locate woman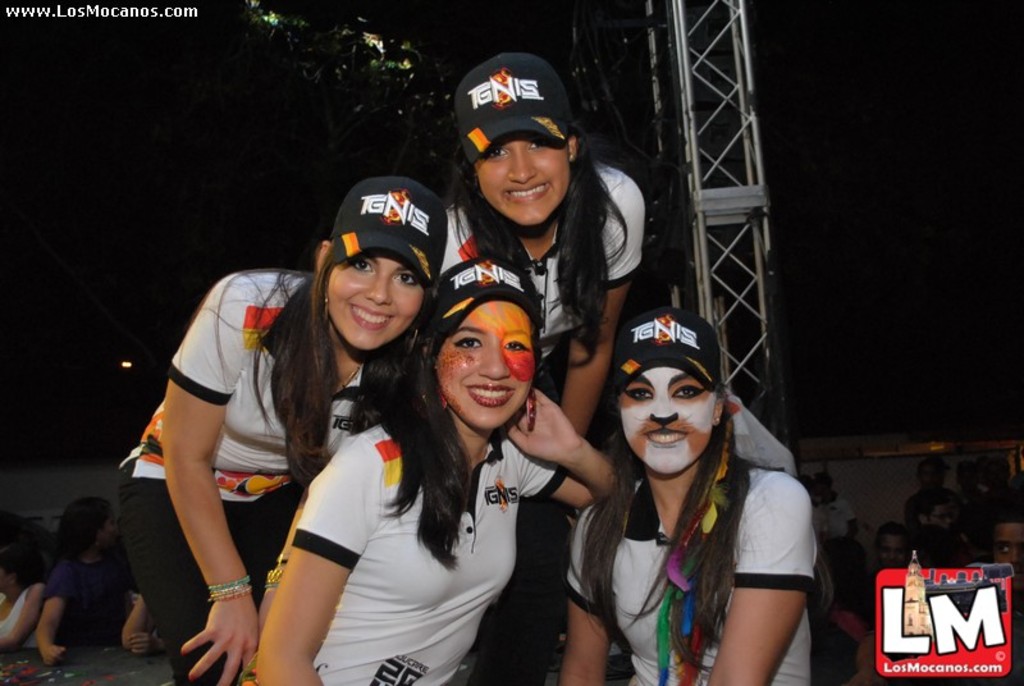
box=[813, 536, 879, 632]
